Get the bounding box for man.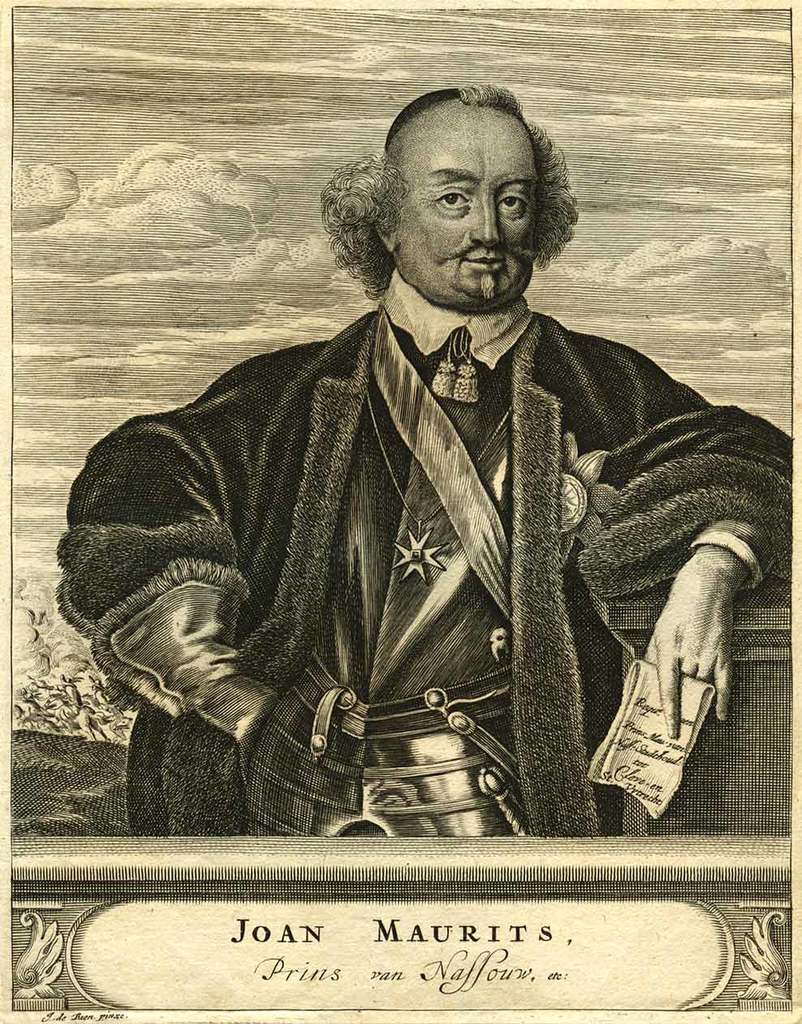
crop(94, 82, 763, 863).
